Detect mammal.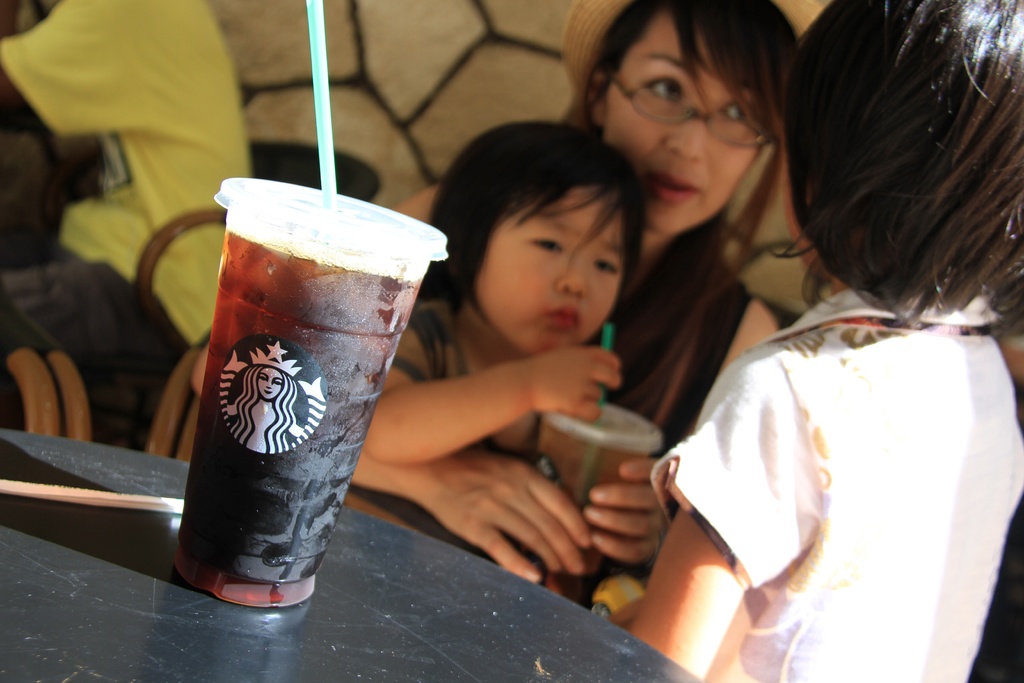
Detected at locate(194, 0, 808, 604).
